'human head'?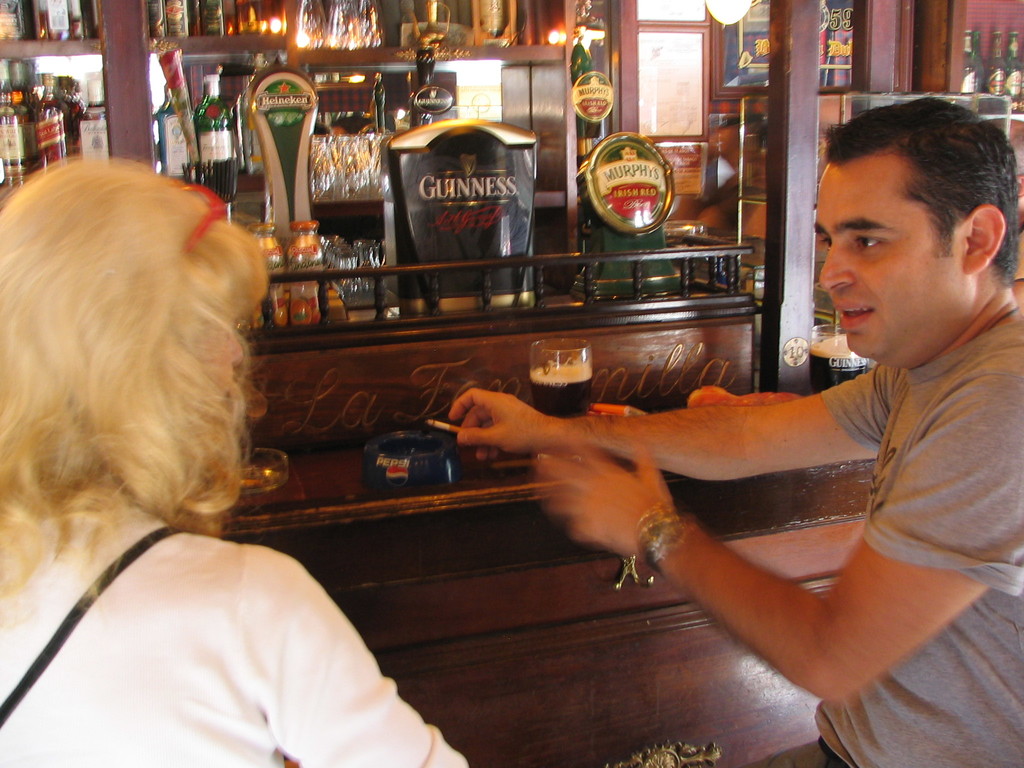
(817, 91, 1007, 350)
